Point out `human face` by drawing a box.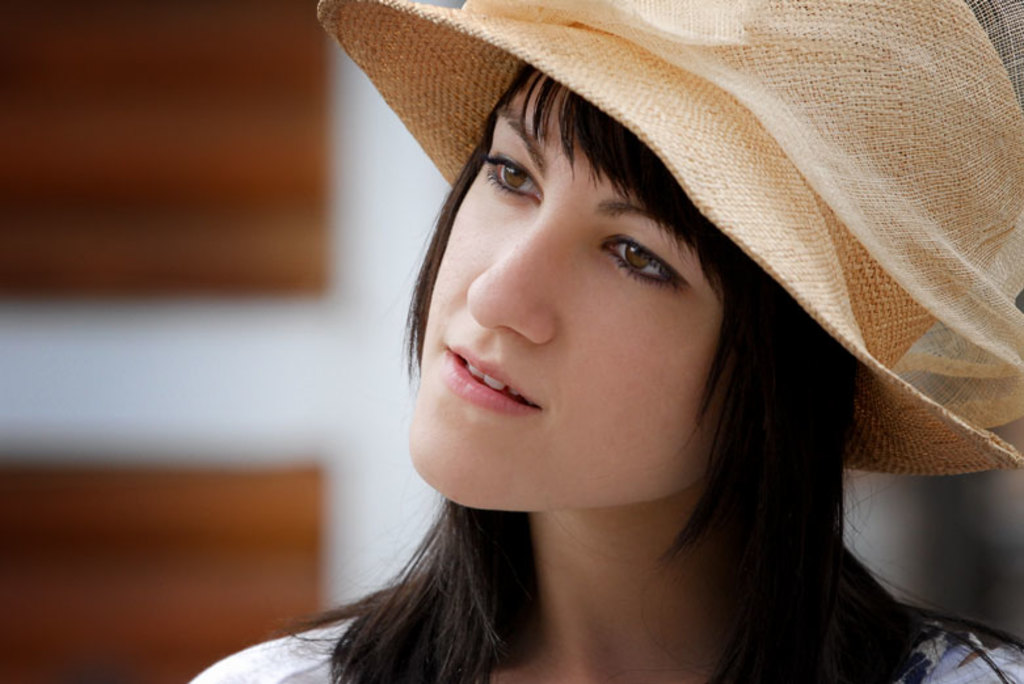
left=404, top=69, right=738, bottom=507.
